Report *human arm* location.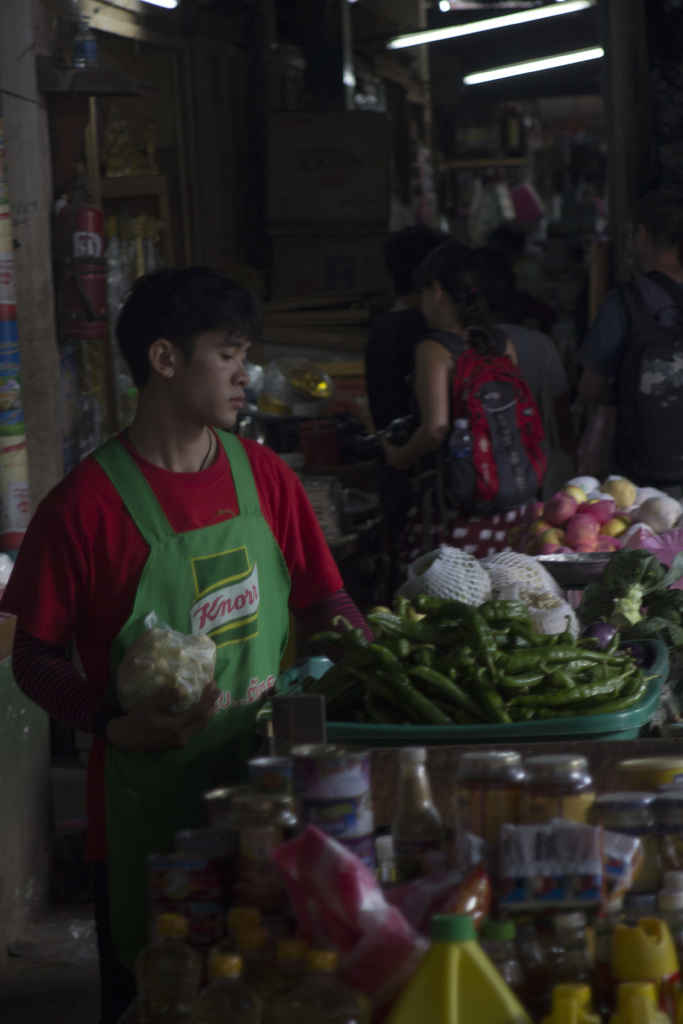
Report: box(17, 493, 227, 755).
